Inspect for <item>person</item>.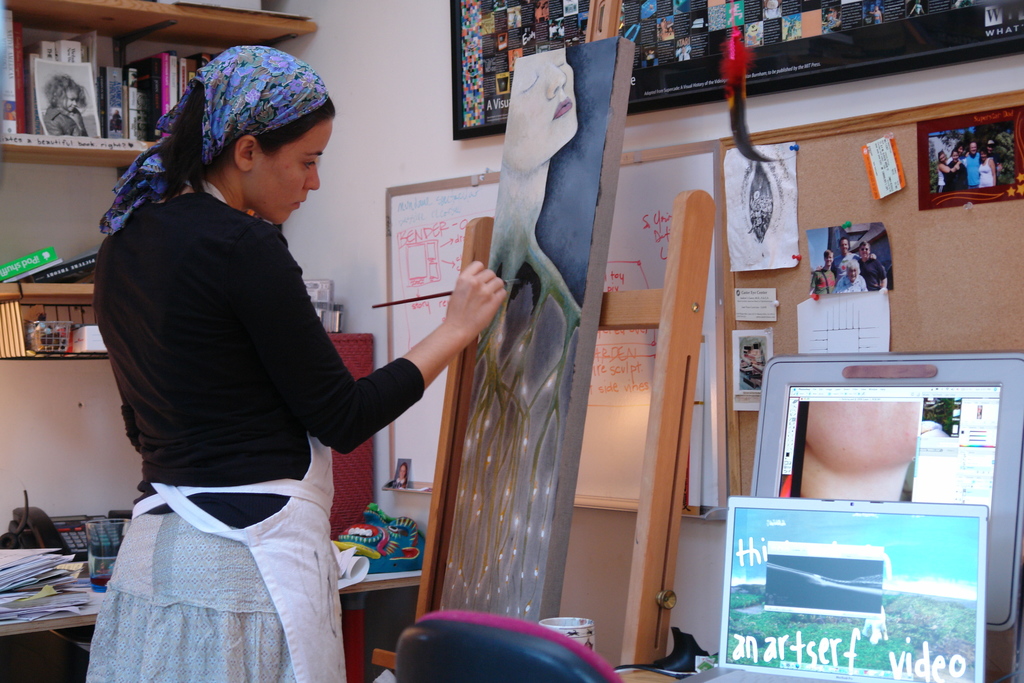
Inspection: BBox(47, 73, 86, 136).
